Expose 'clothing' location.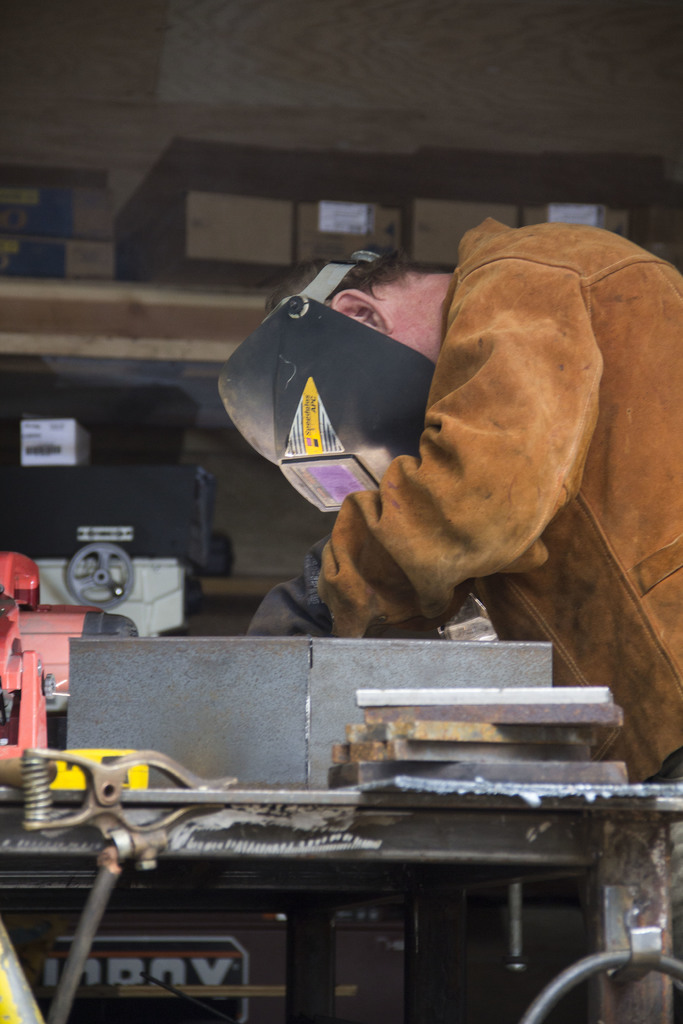
Exposed at BBox(233, 182, 661, 659).
